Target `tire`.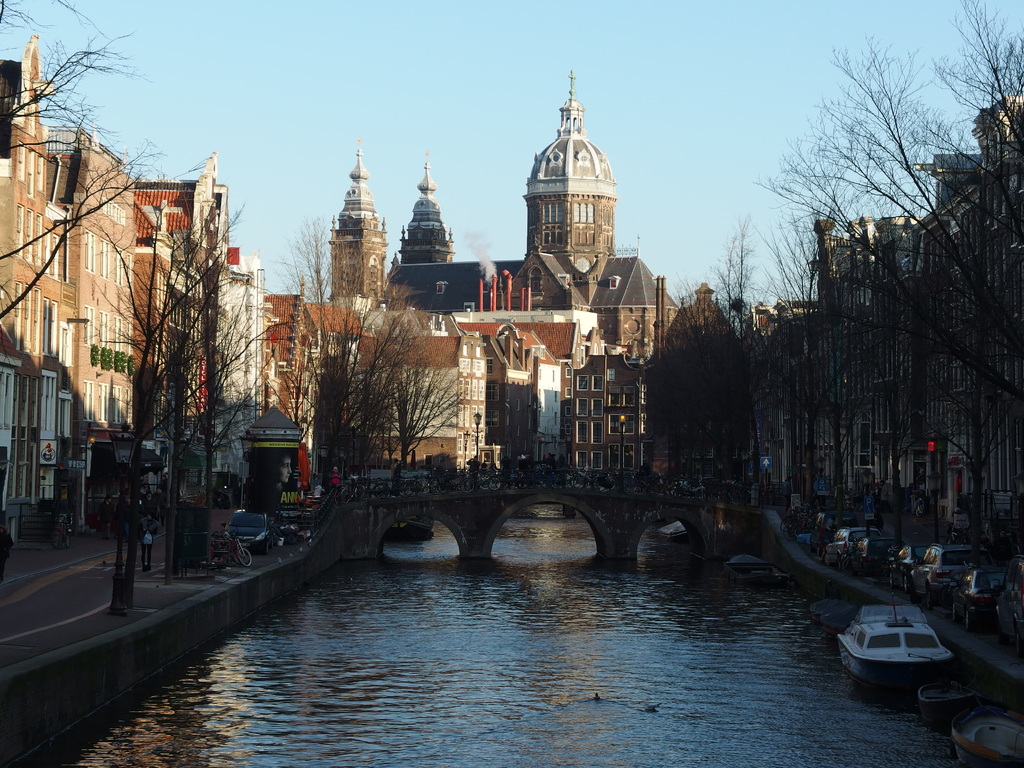
Target region: {"left": 954, "top": 598, "right": 959, "bottom": 622}.
